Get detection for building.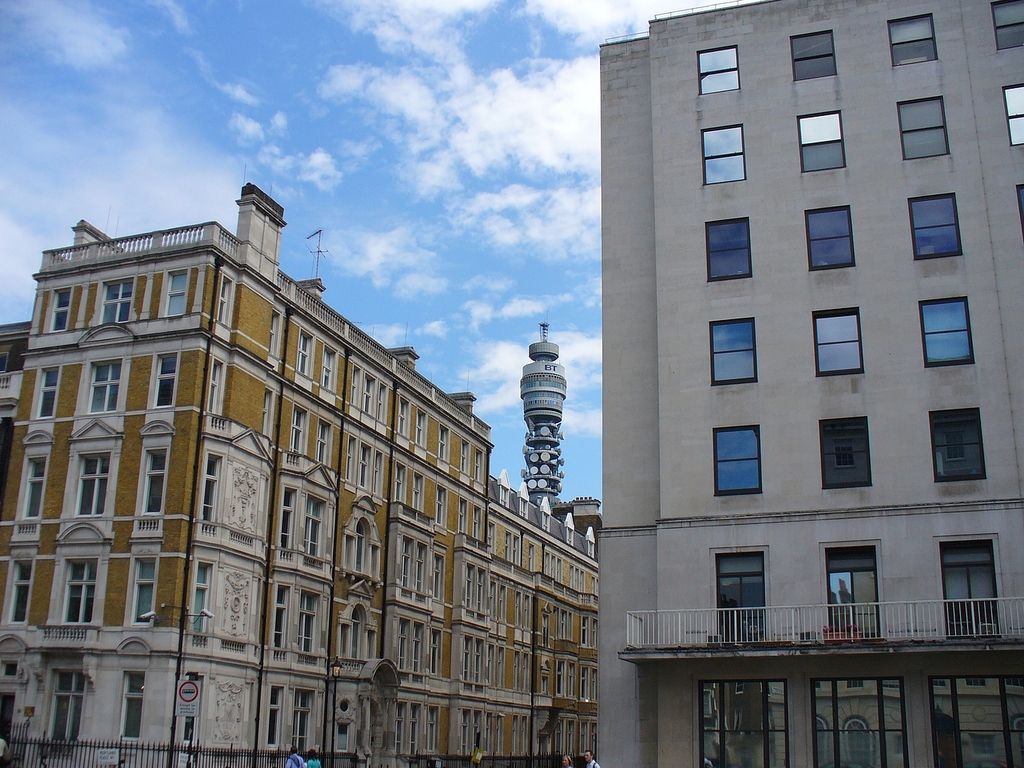
Detection: bbox=(595, 2, 1023, 767).
